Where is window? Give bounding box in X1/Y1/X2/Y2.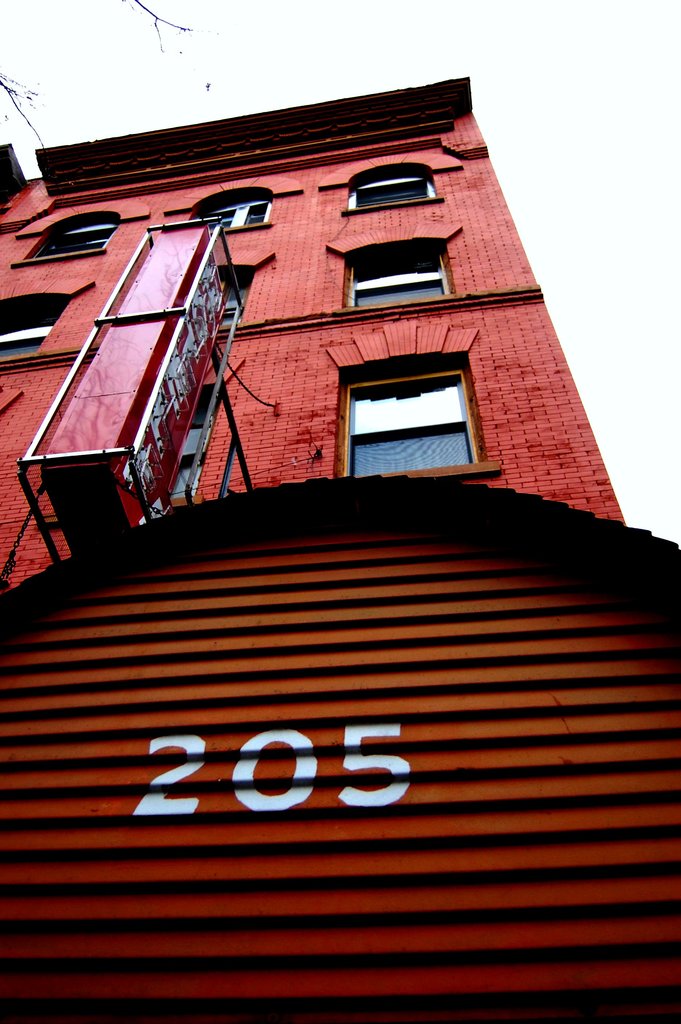
209/196/273/229.
